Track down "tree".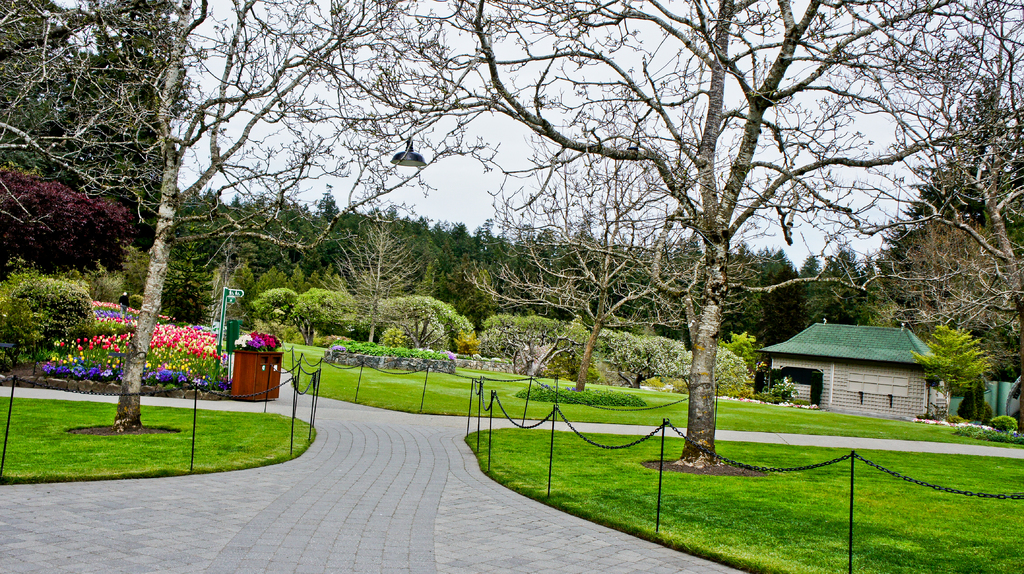
Tracked to <region>254, 264, 283, 301</region>.
